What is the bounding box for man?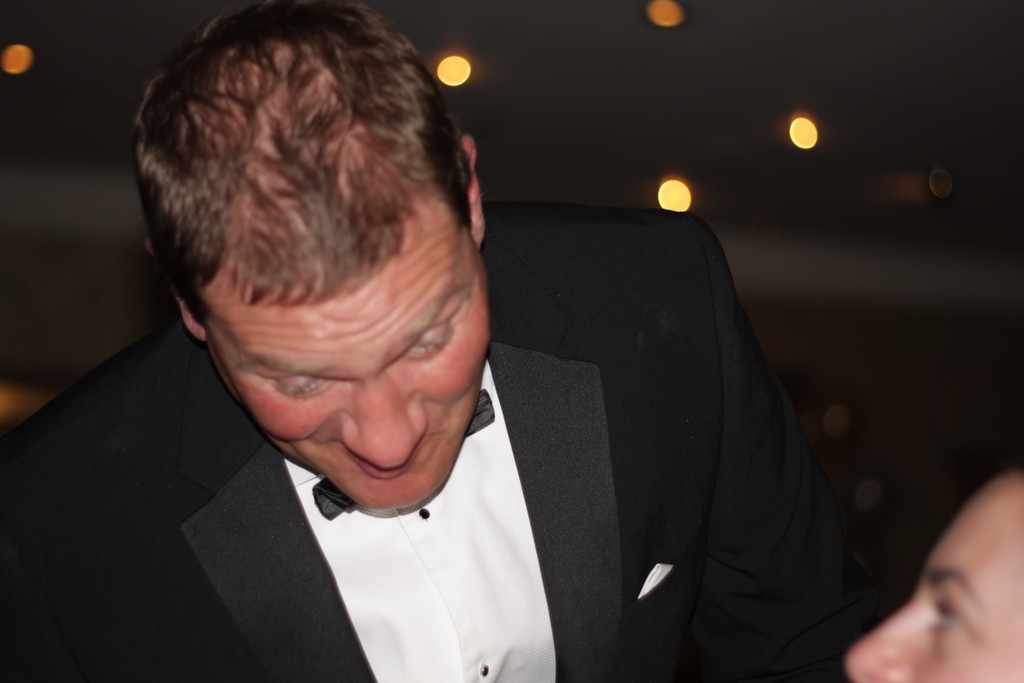
{"left": 0, "top": 0, "right": 881, "bottom": 682}.
